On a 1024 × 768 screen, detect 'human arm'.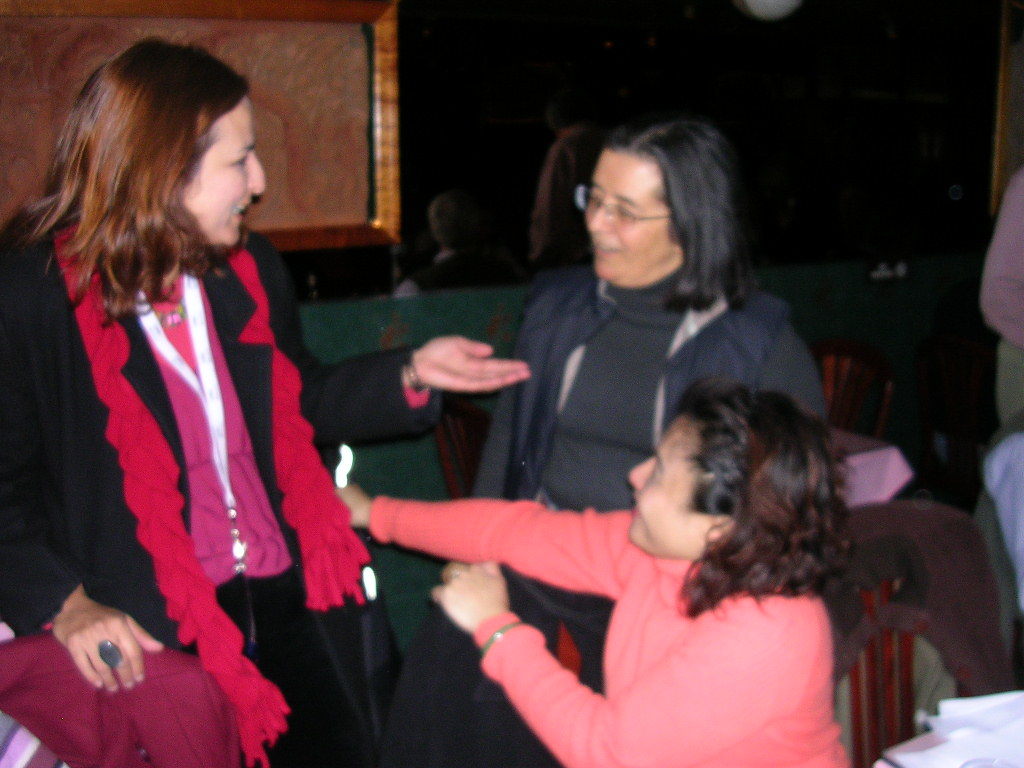
bbox(0, 250, 167, 691).
